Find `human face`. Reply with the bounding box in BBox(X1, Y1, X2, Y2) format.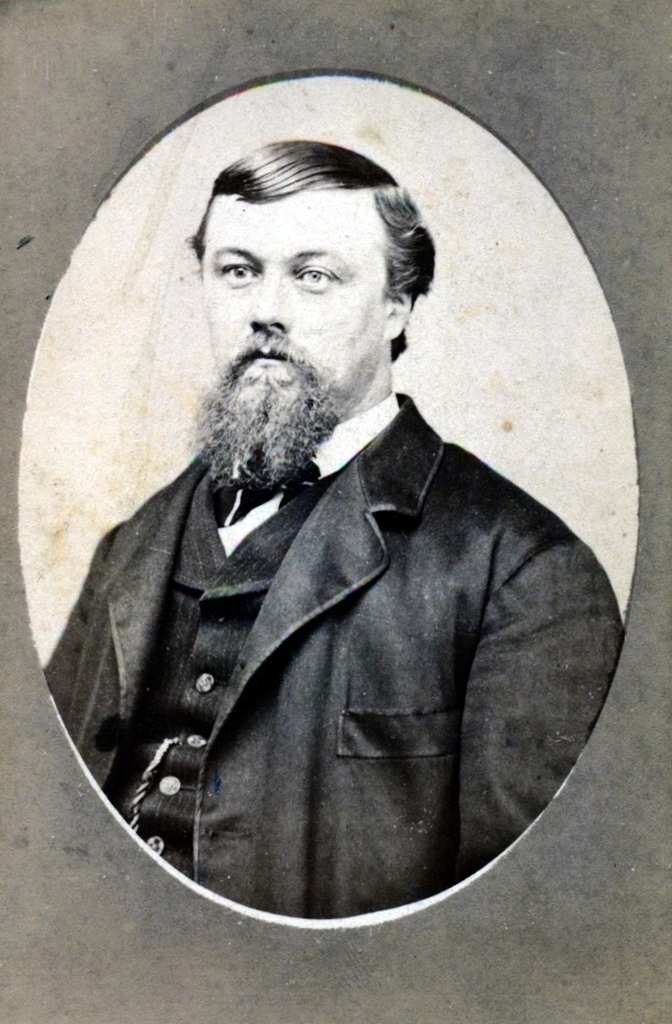
BBox(199, 187, 384, 417).
